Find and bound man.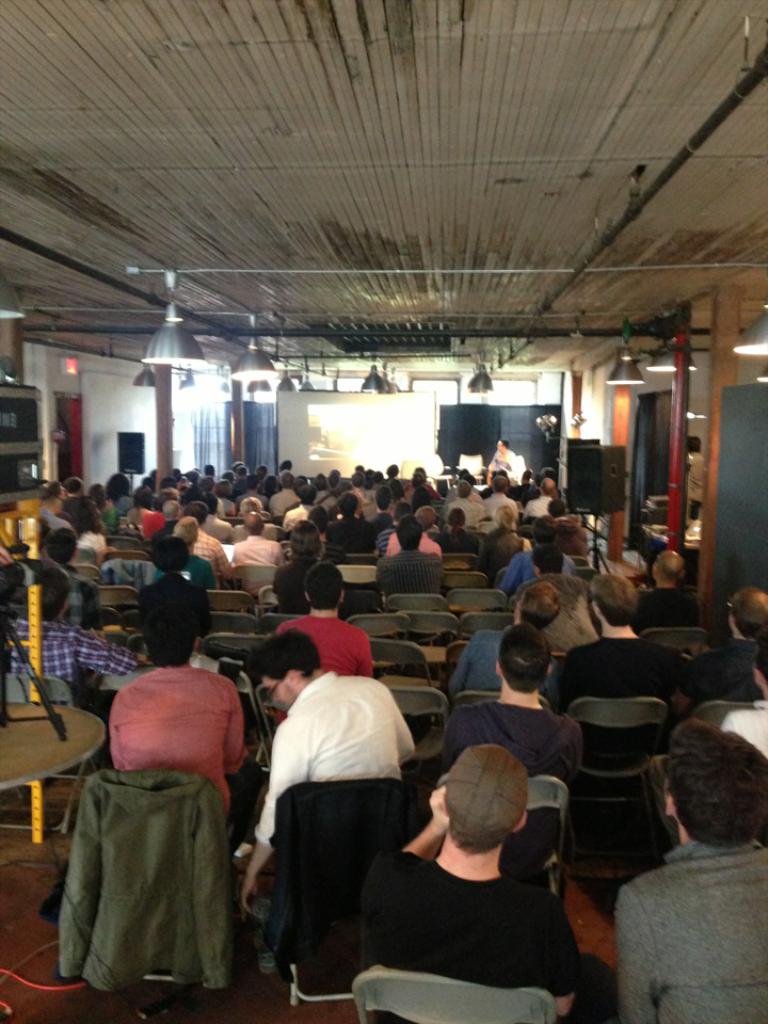
Bound: BBox(573, 717, 767, 1021).
